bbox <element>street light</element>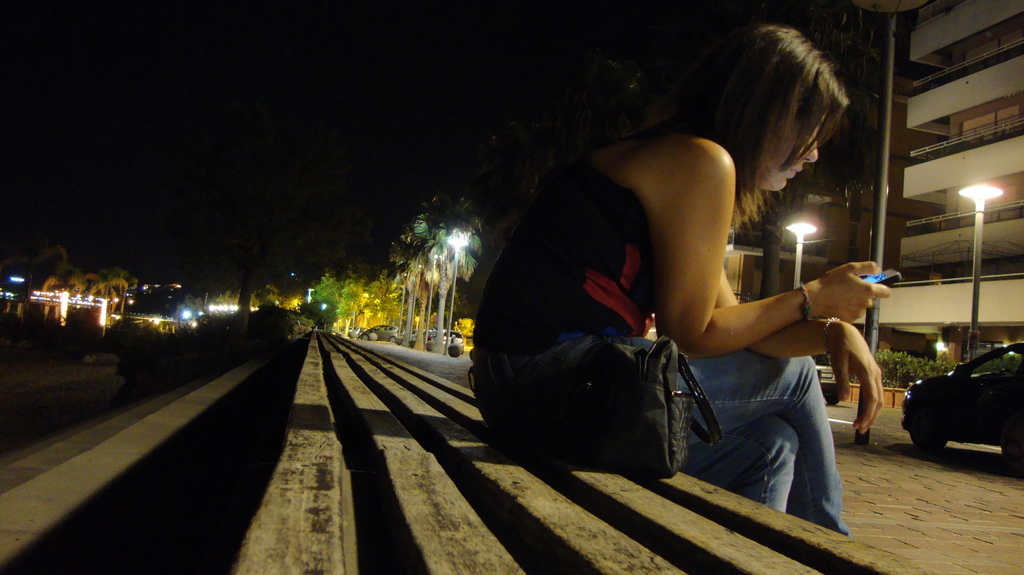
x1=423 y1=248 x2=448 y2=346
